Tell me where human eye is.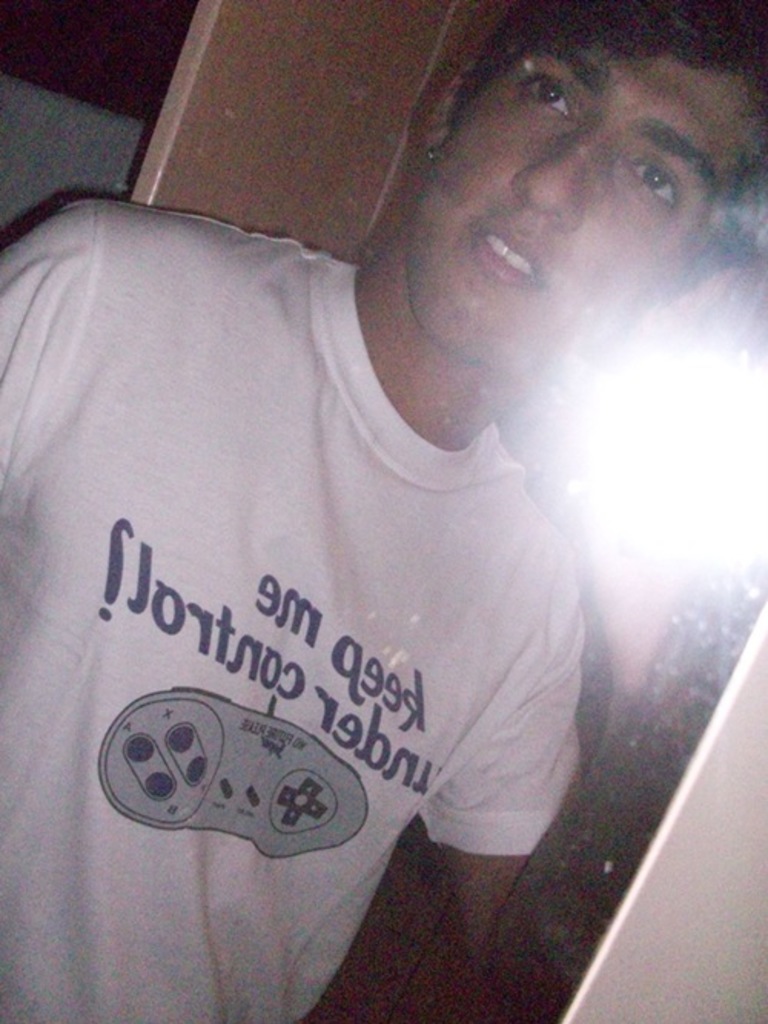
human eye is at detection(621, 161, 685, 210).
